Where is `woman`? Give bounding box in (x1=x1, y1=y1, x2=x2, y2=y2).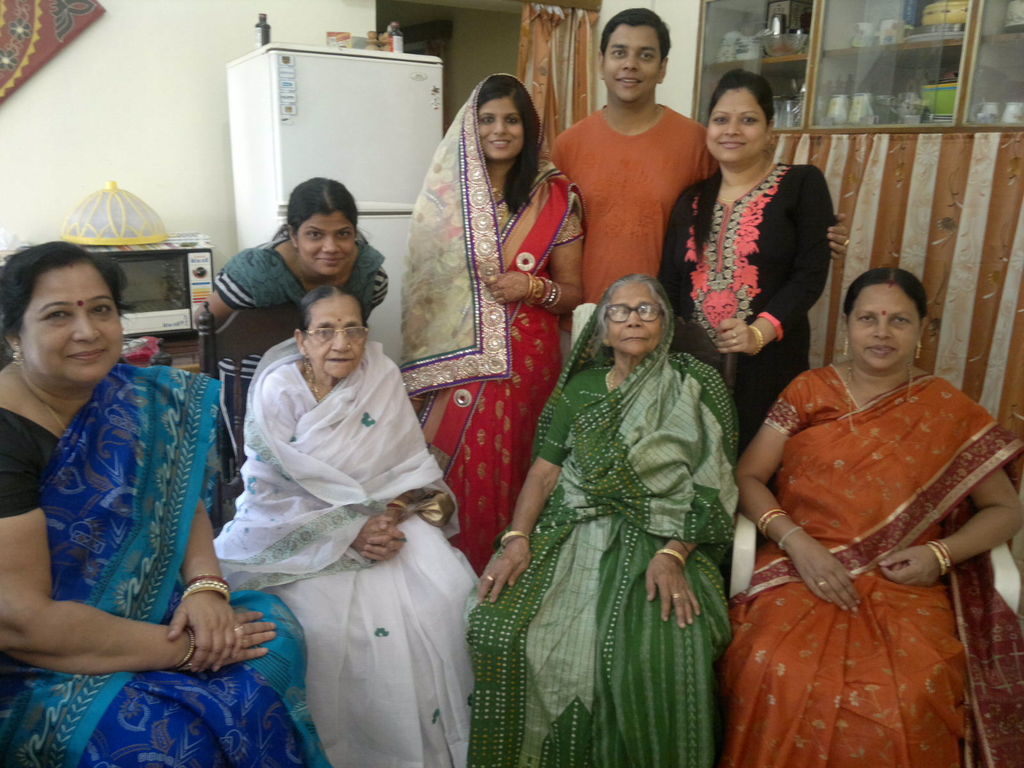
(x1=467, y1=279, x2=745, y2=767).
